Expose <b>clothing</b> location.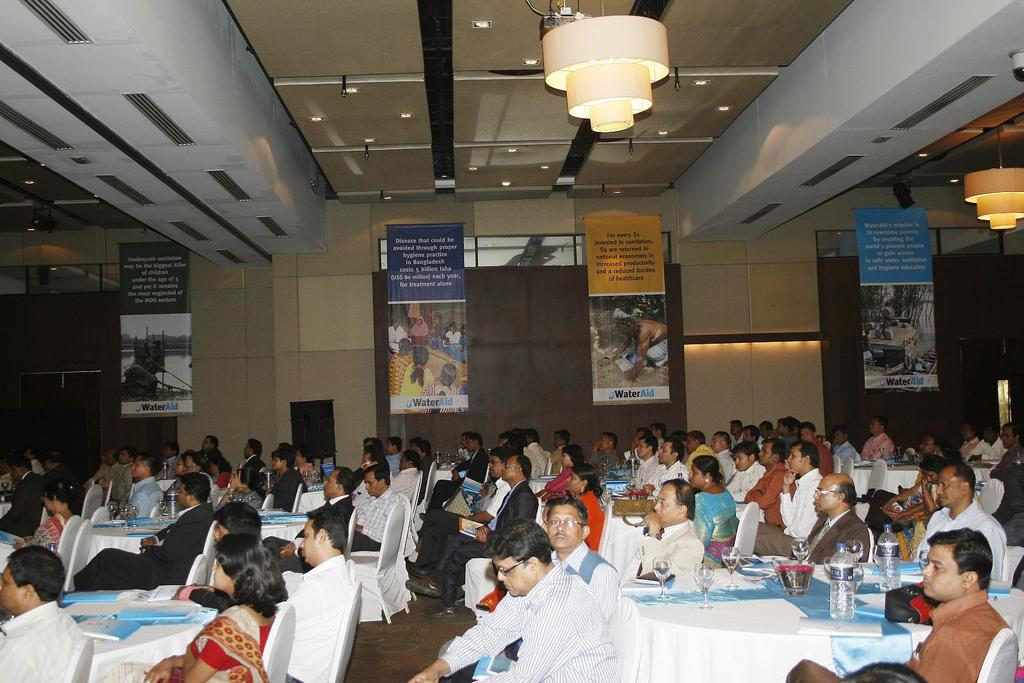
Exposed at pyautogui.locateOnScreen(405, 366, 435, 394).
